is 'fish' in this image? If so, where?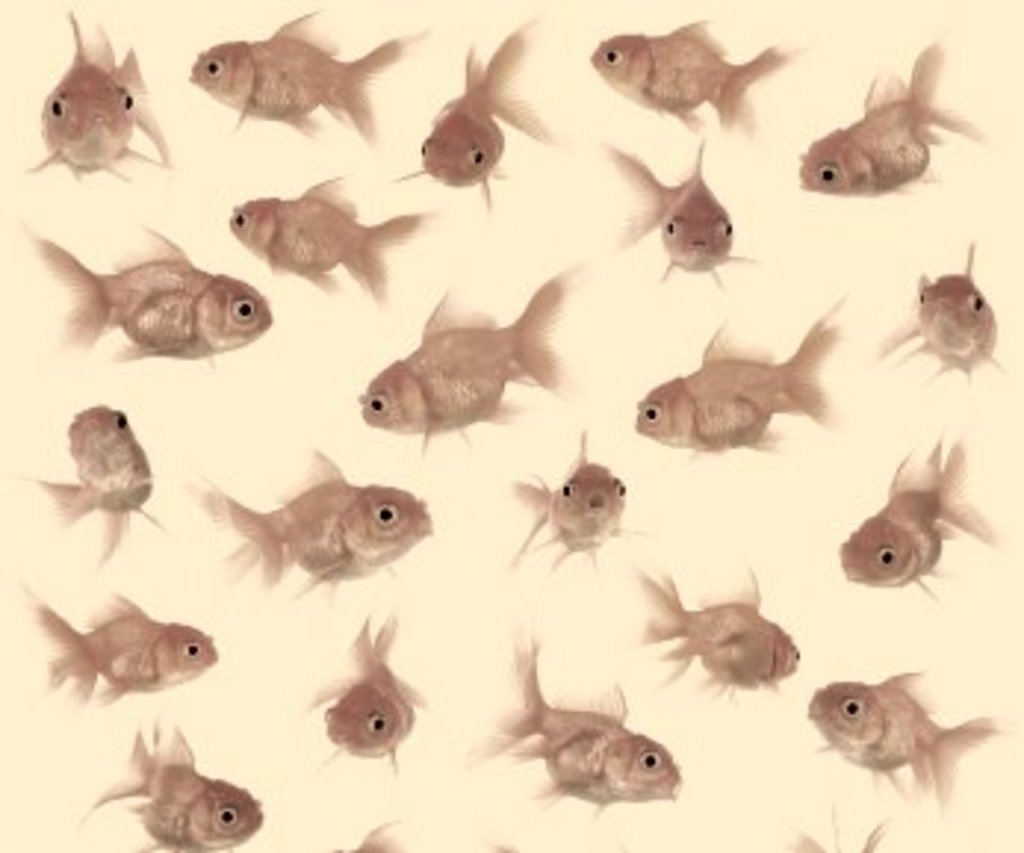
Yes, at [x1=27, y1=233, x2=277, y2=366].
